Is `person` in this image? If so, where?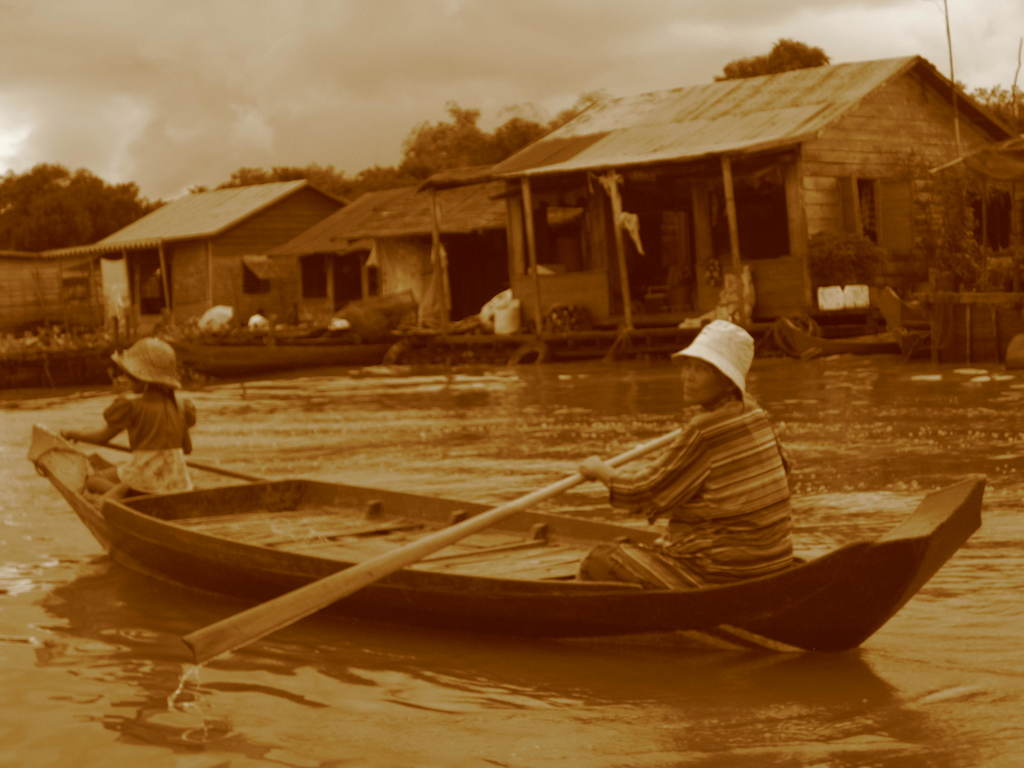
Yes, at [left=570, top=312, right=798, bottom=582].
